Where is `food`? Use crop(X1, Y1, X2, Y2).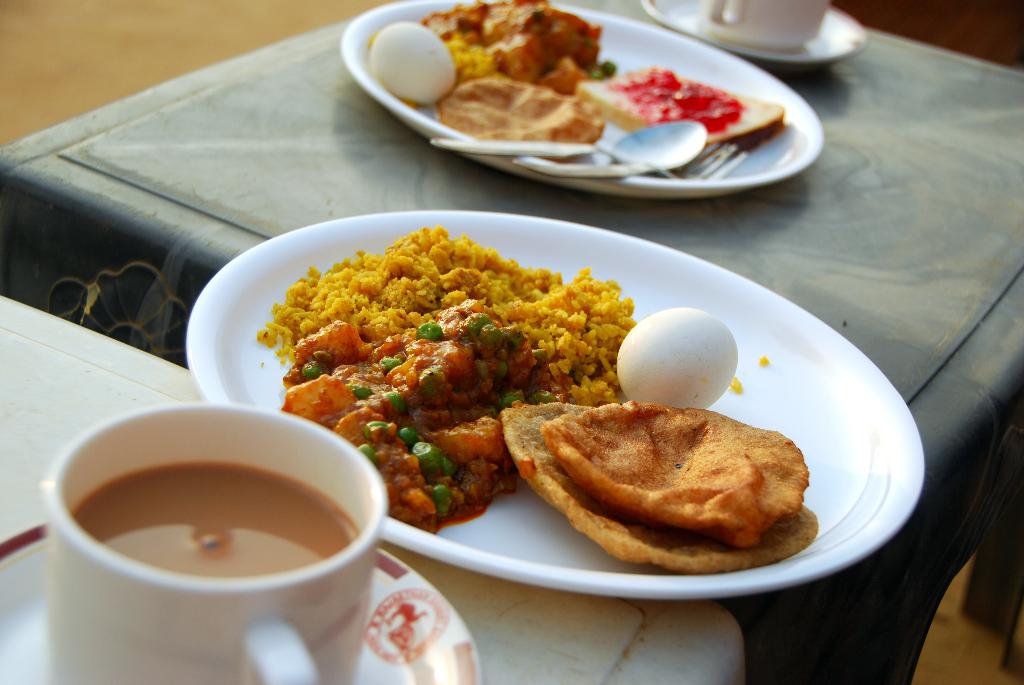
crop(417, 0, 619, 91).
